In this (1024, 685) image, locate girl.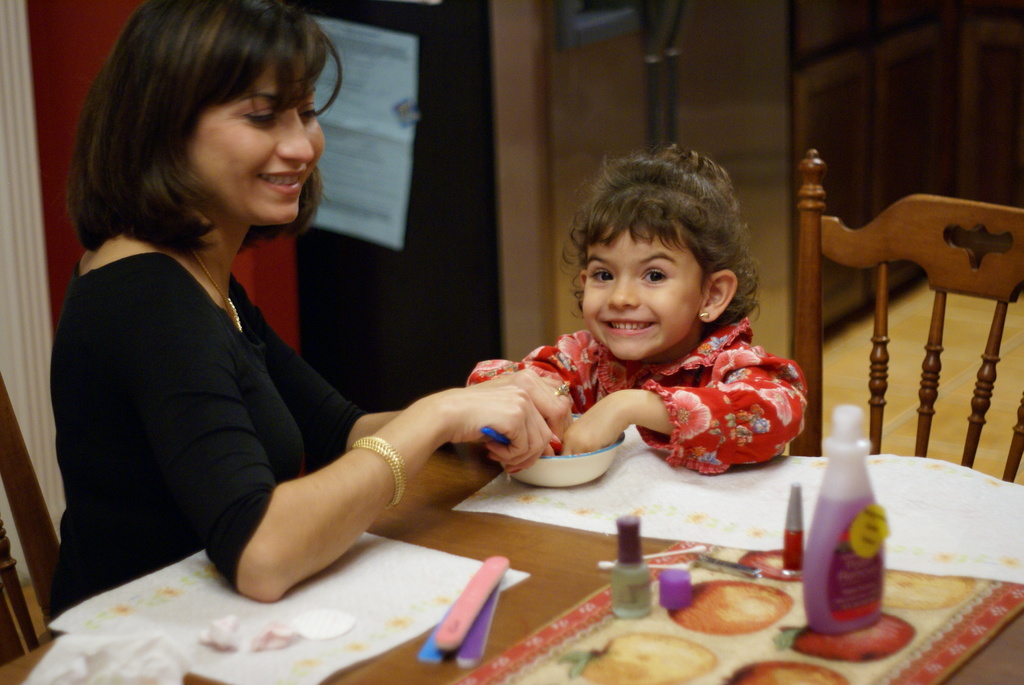
Bounding box: l=51, t=0, r=561, b=606.
